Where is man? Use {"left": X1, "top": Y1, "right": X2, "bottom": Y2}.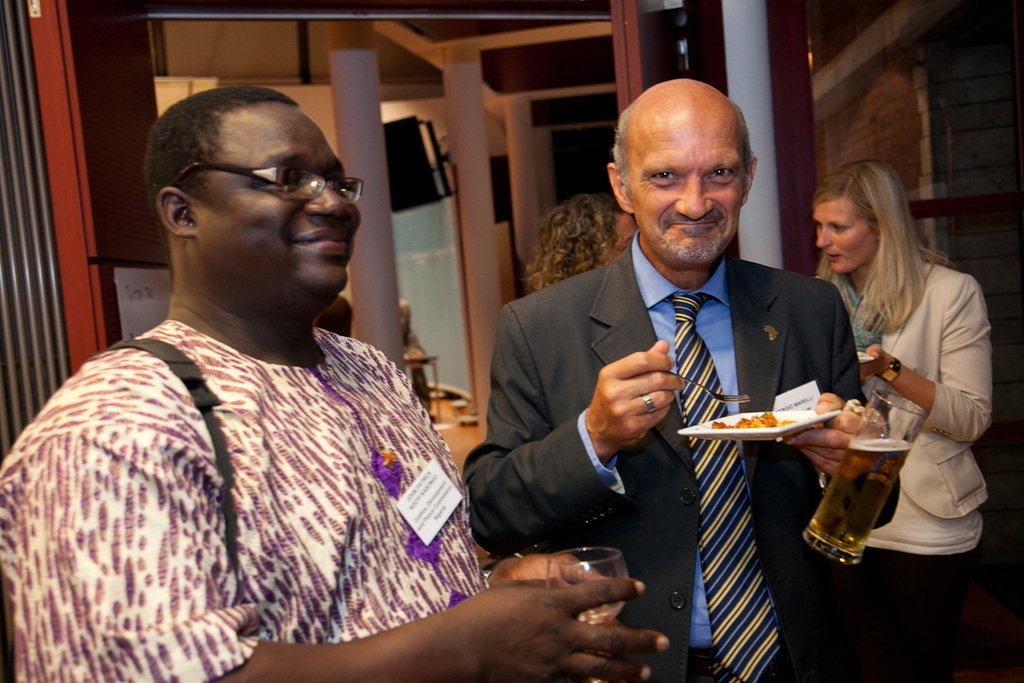
{"left": 0, "top": 82, "right": 670, "bottom": 682}.
